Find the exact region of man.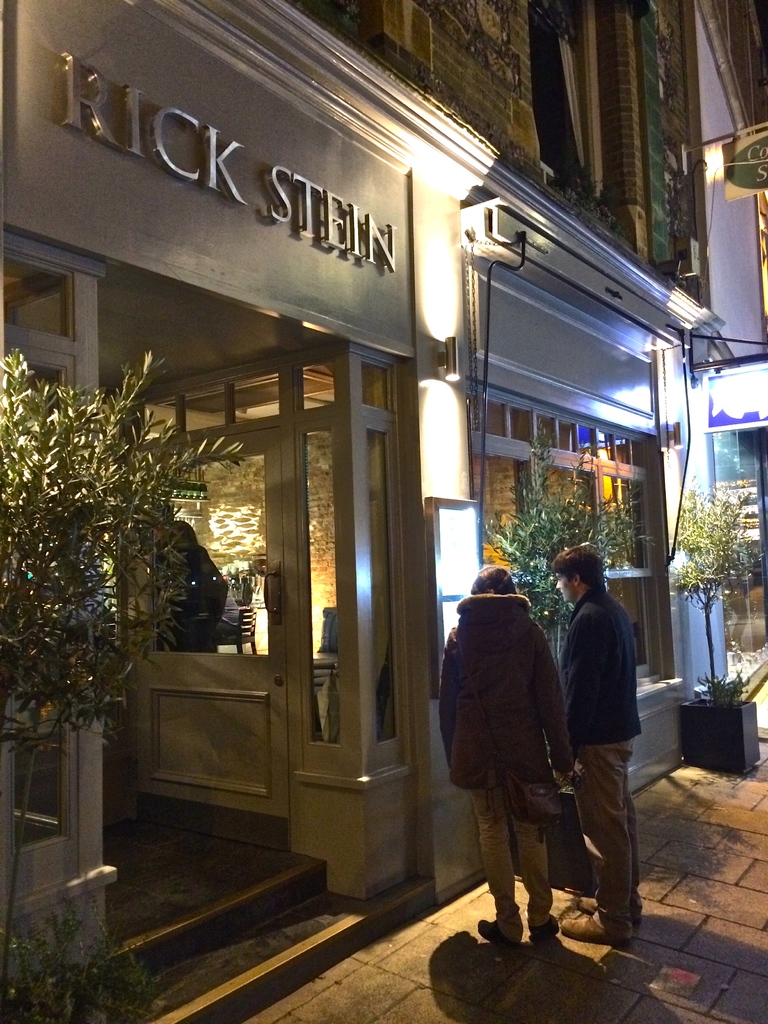
Exact region: (444,556,597,950).
